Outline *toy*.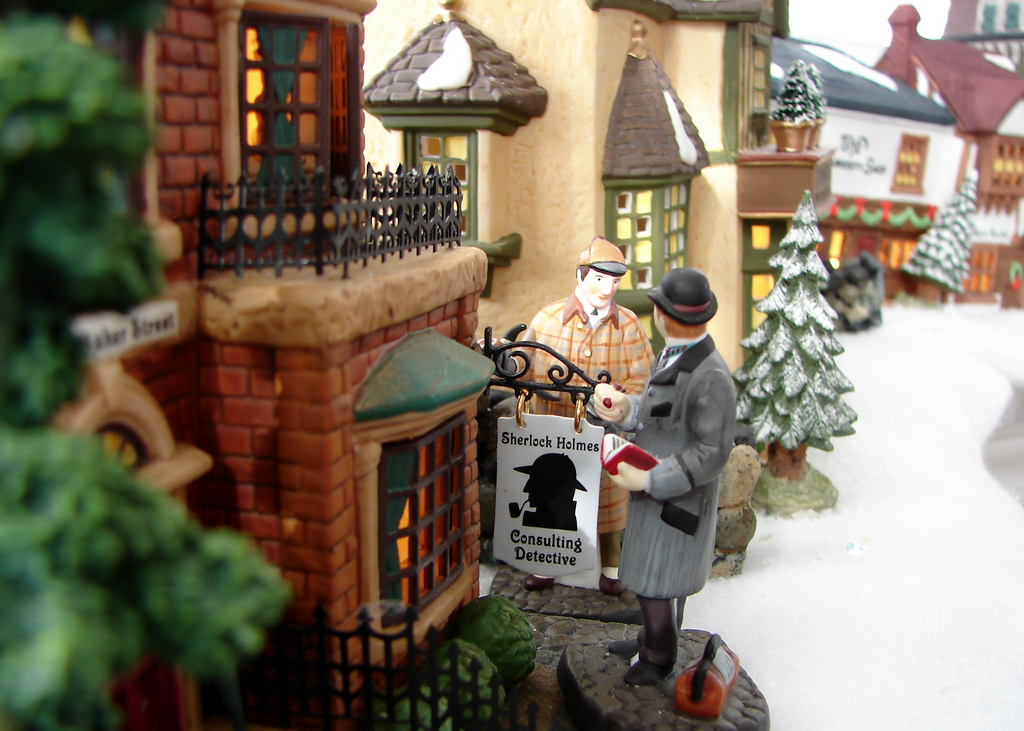
Outline: <region>556, 261, 763, 699</region>.
